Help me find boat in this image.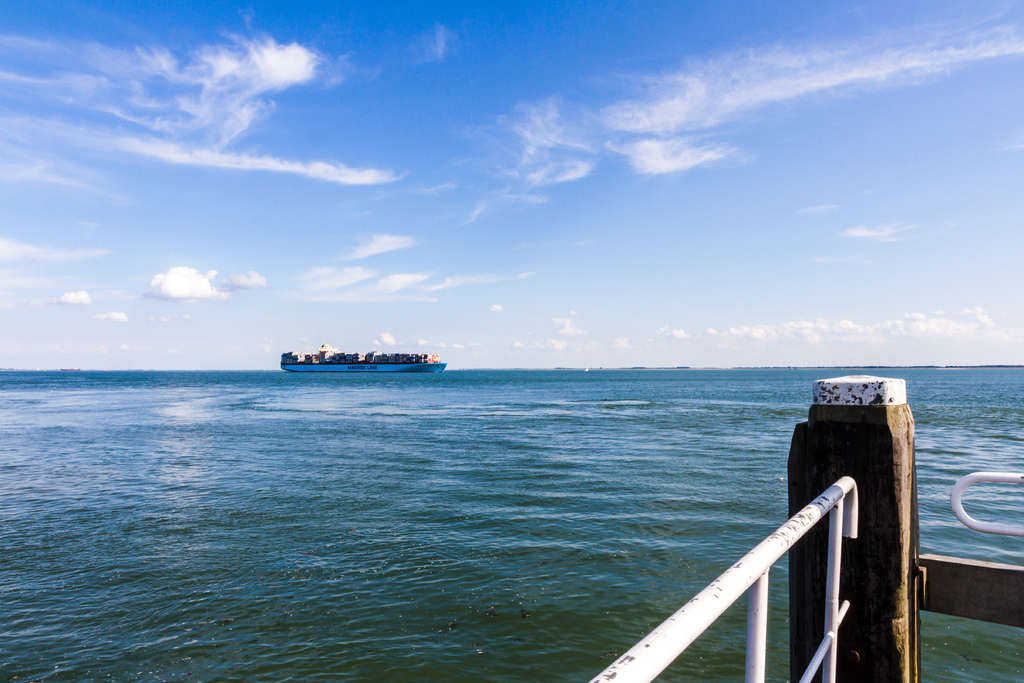
Found it: box=[284, 345, 450, 377].
